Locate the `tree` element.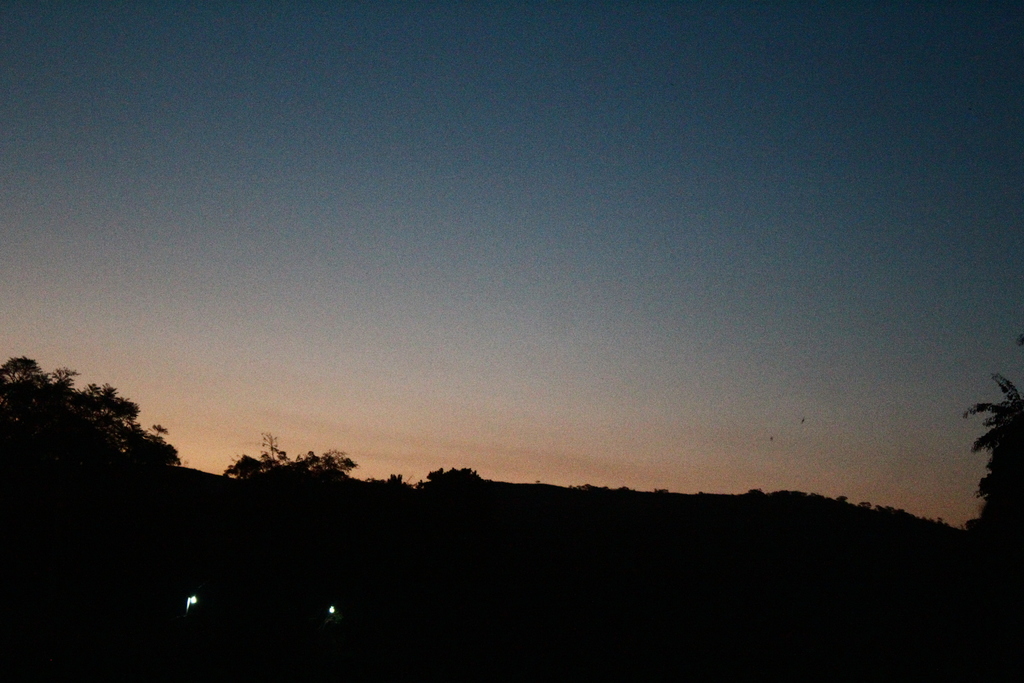
Element bbox: x1=966, y1=370, x2=1023, y2=547.
